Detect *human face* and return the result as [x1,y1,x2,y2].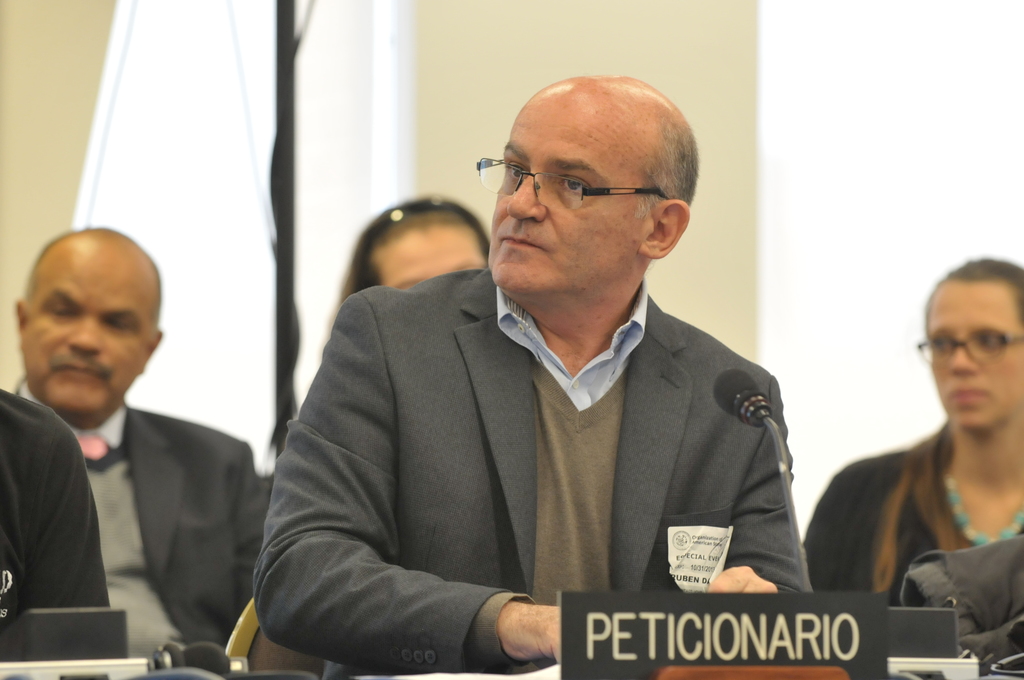
[22,255,158,417].
